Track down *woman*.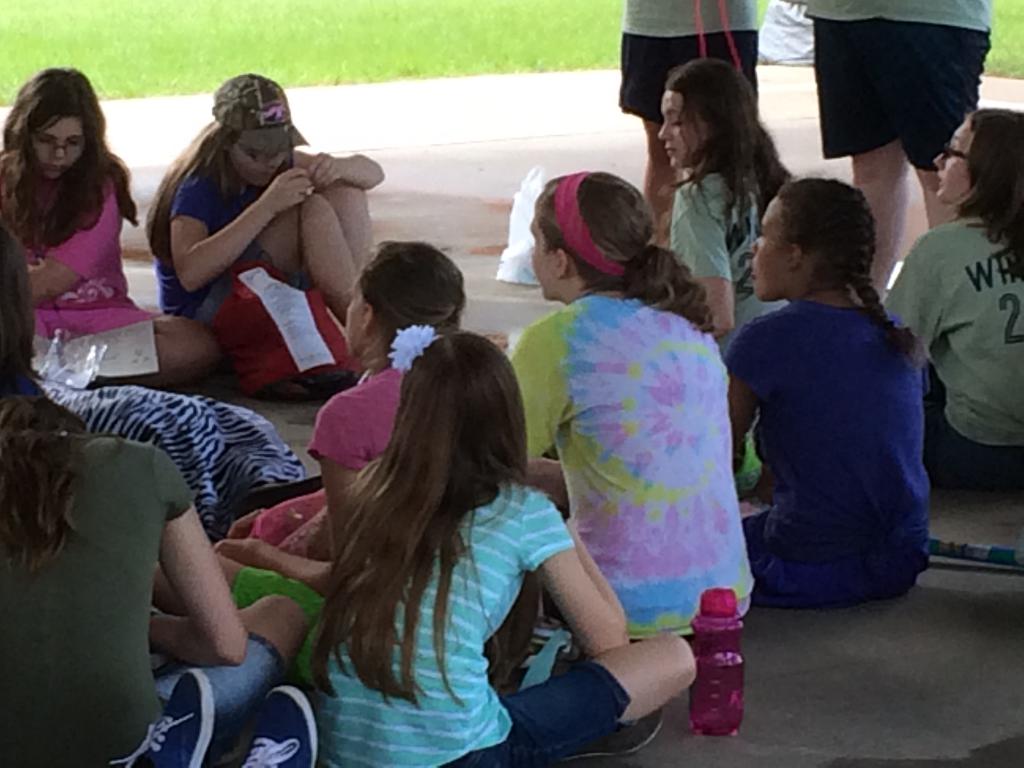
Tracked to rect(282, 329, 703, 767).
